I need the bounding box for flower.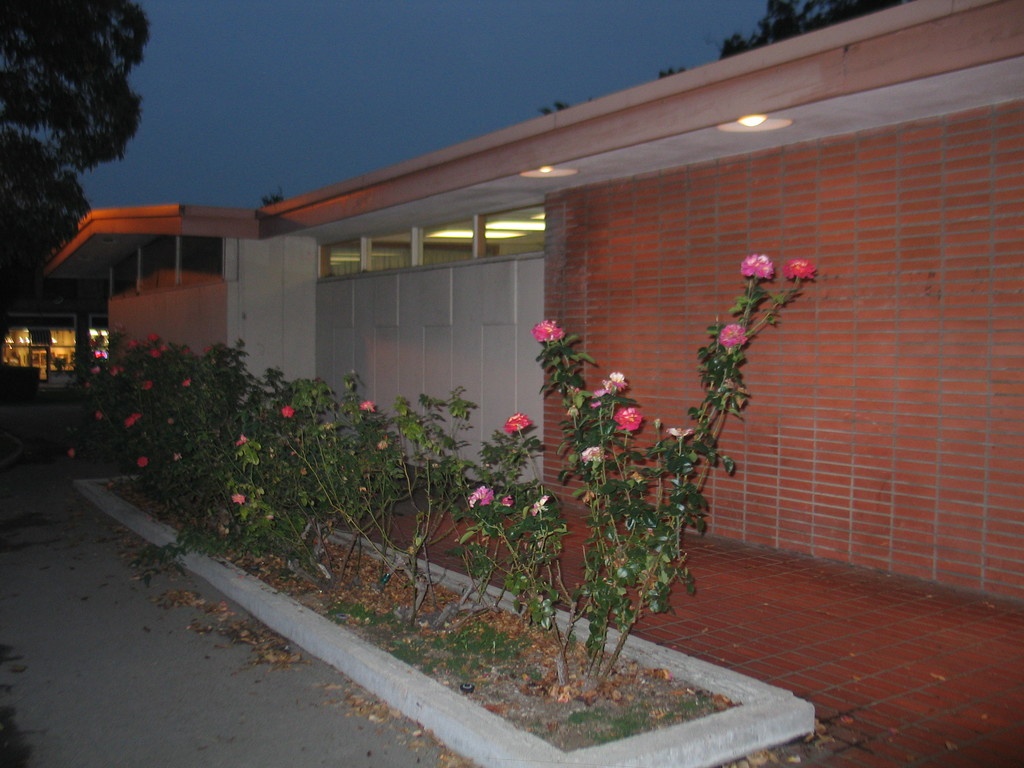
Here it is: [607, 369, 630, 392].
